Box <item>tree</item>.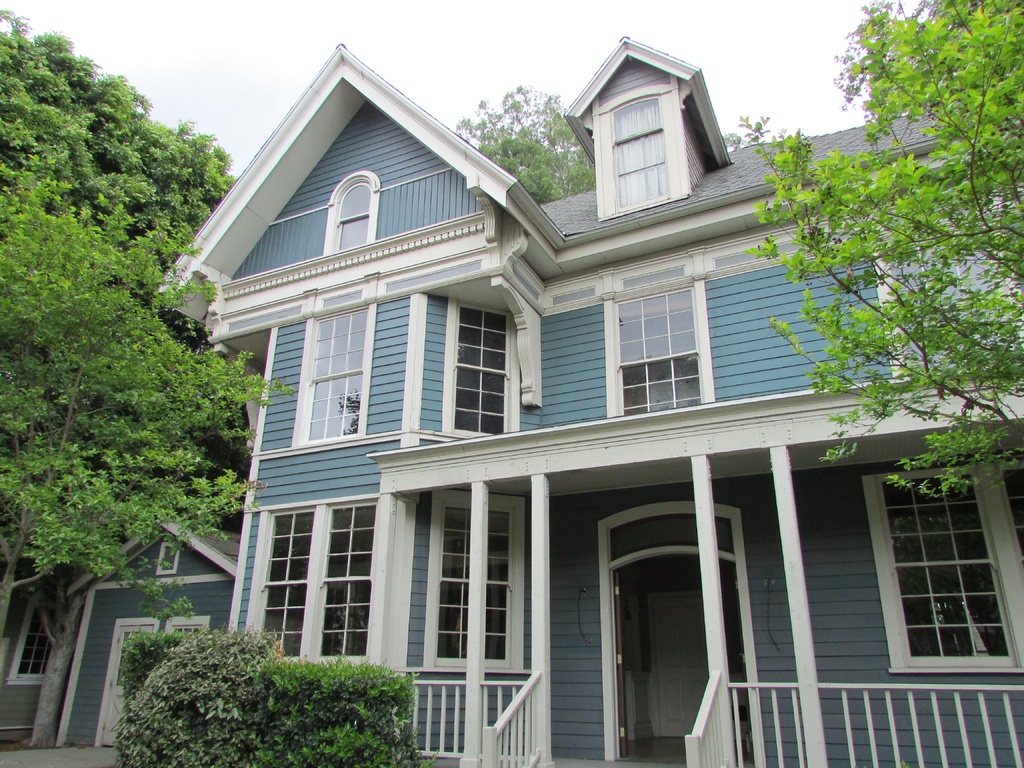
locate(454, 88, 596, 204).
